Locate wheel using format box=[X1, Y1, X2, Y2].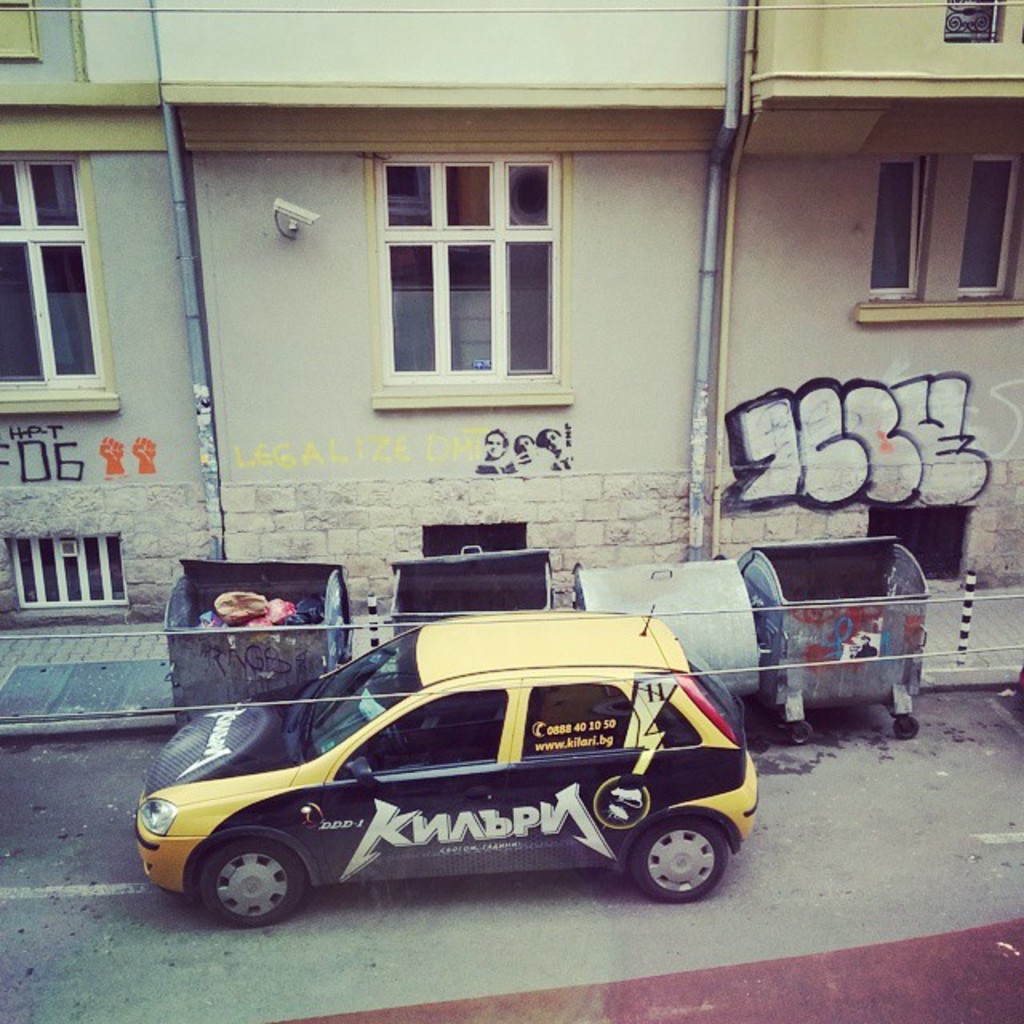
box=[197, 834, 306, 923].
